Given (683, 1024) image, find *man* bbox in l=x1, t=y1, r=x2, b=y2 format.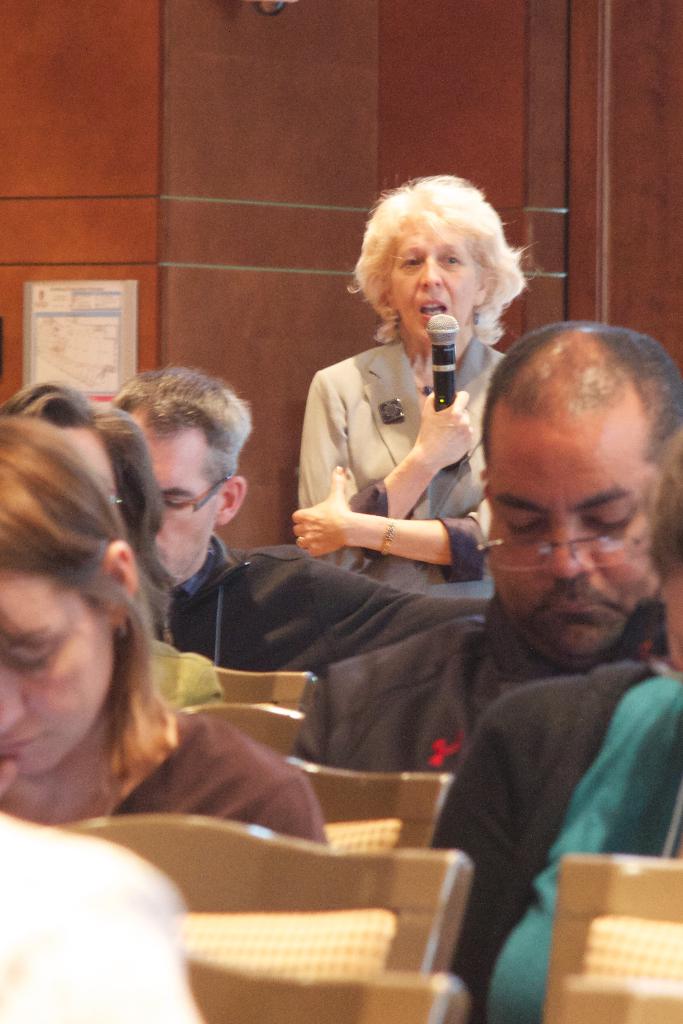
l=103, t=360, r=511, b=668.
